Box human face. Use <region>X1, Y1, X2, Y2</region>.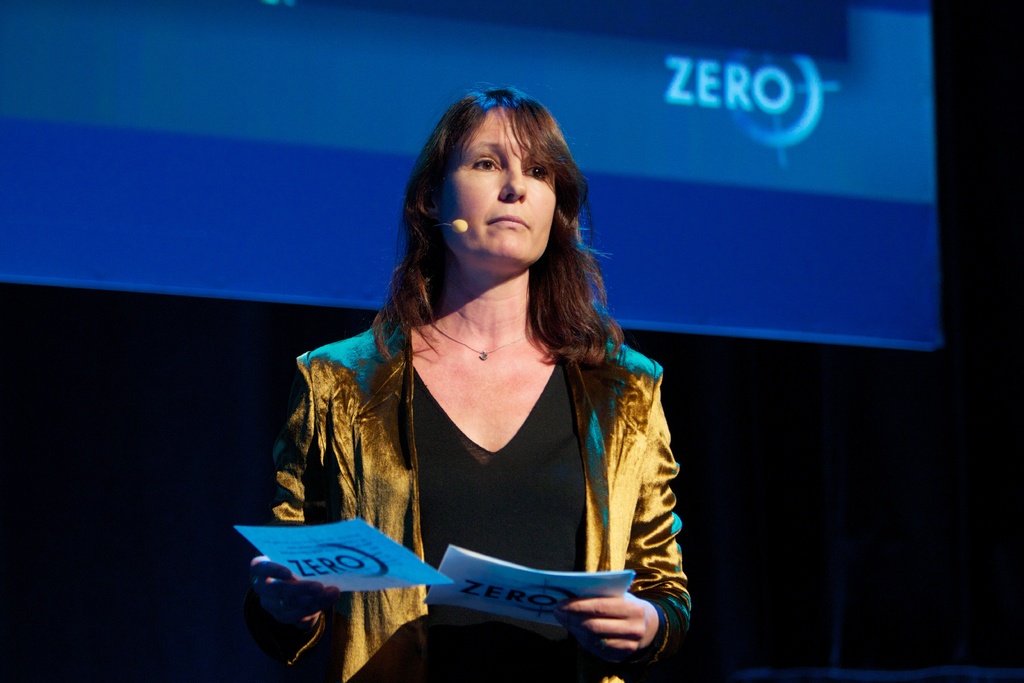
<region>440, 108, 556, 260</region>.
